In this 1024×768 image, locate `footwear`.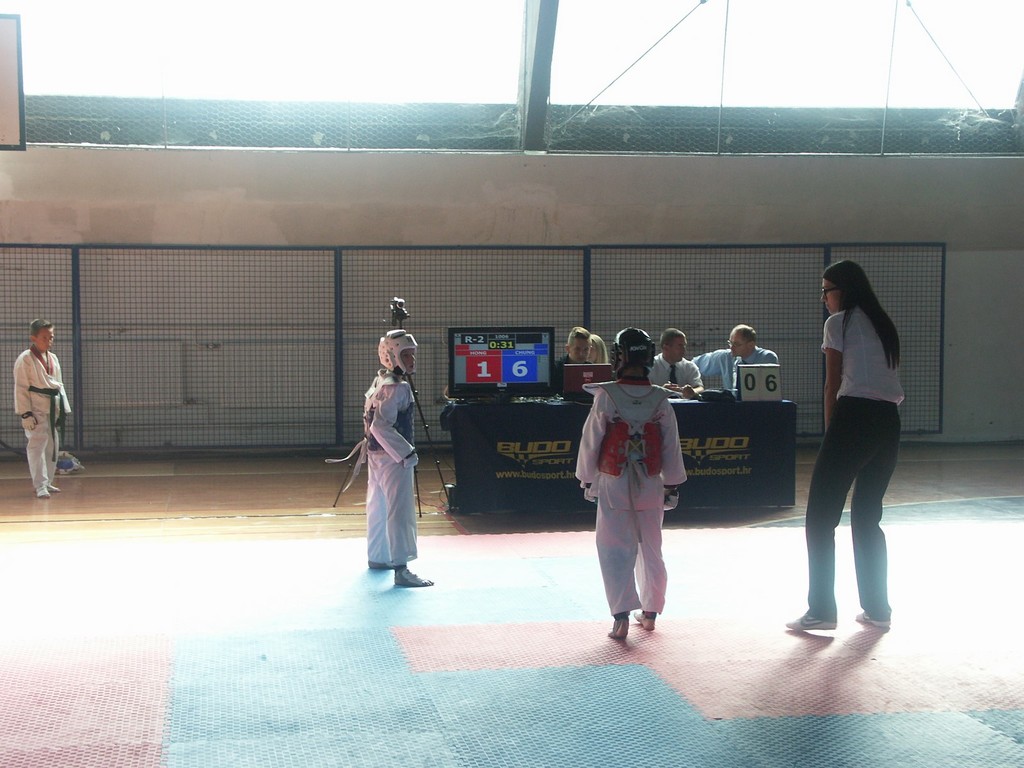
Bounding box: bbox=[634, 606, 652, 628].
